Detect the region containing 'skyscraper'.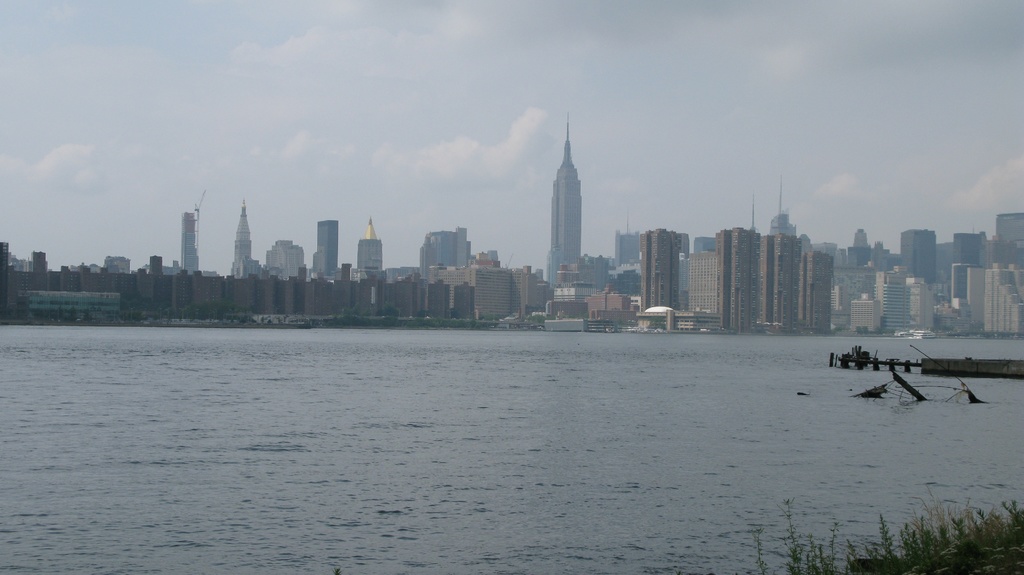
x1=232, y1=198, x2=255, y2=281.
